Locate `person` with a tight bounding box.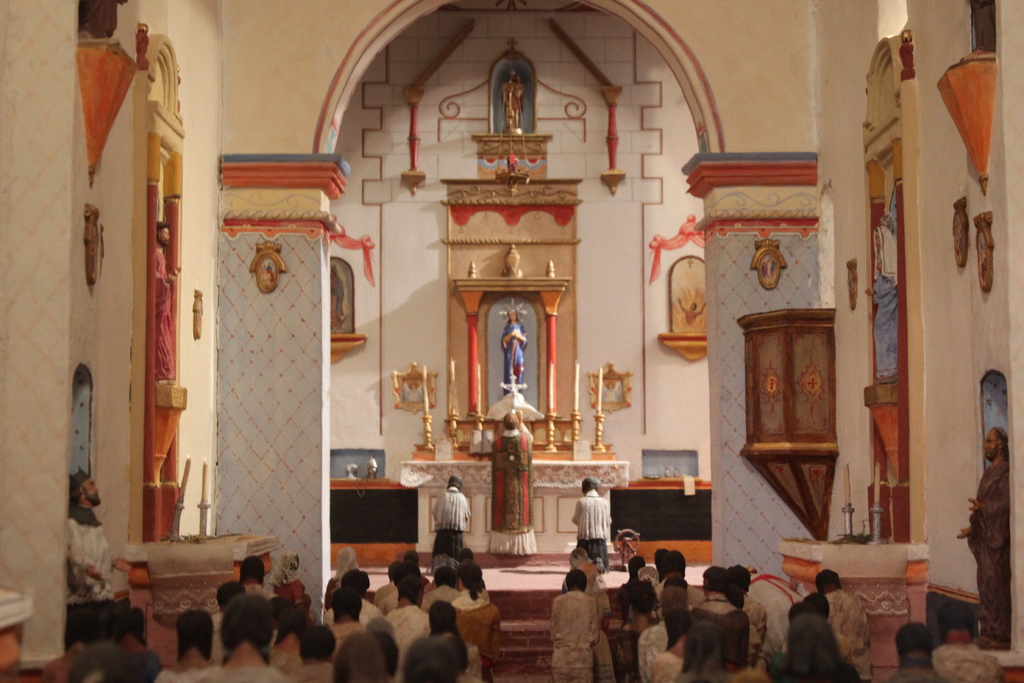
BBox(515, 74, 524, 97).
